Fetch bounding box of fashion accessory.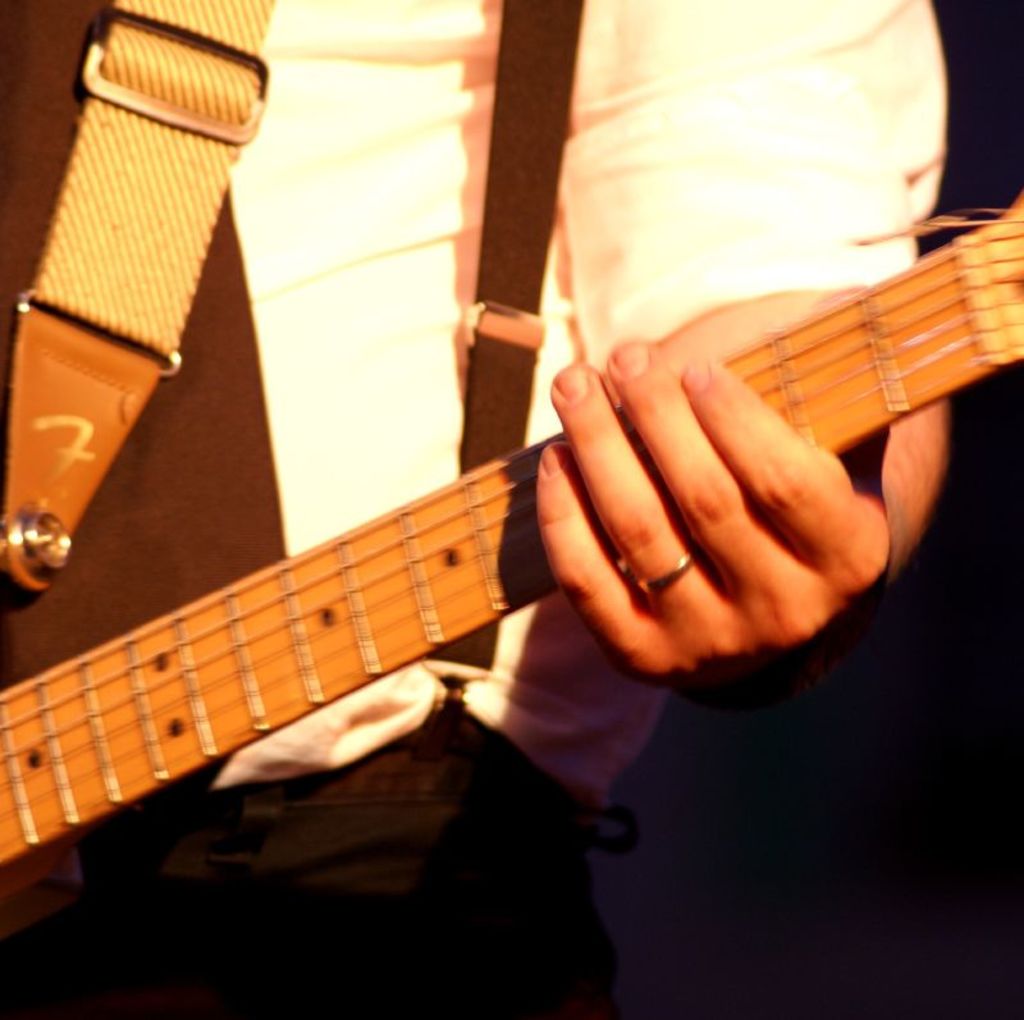
Bbox: <region>0, 0, 283, 1005</region>.
